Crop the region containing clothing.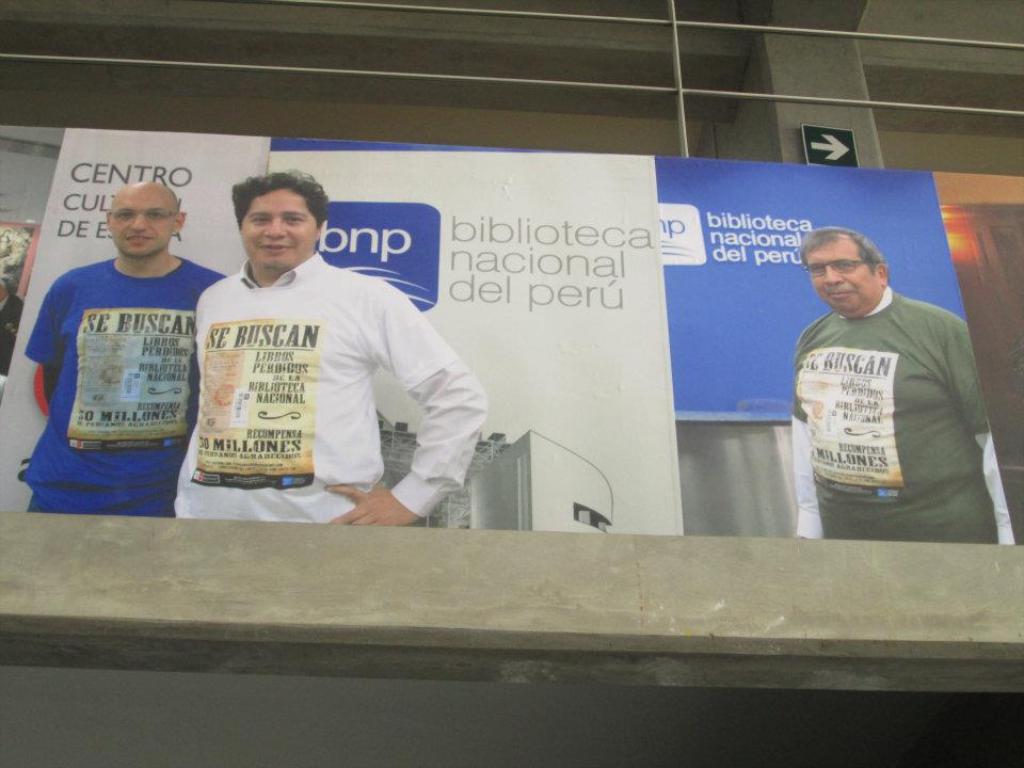
Crop region: locate(169, 257, 489, 528).
